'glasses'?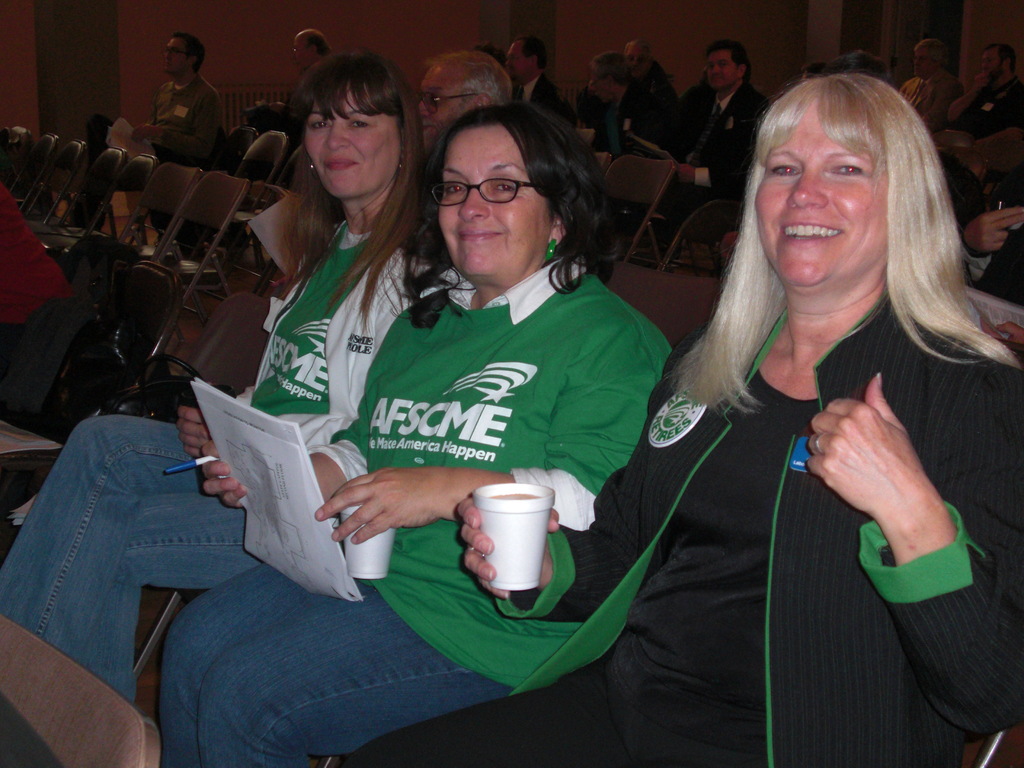
box=[156, 42, 188, 56]
